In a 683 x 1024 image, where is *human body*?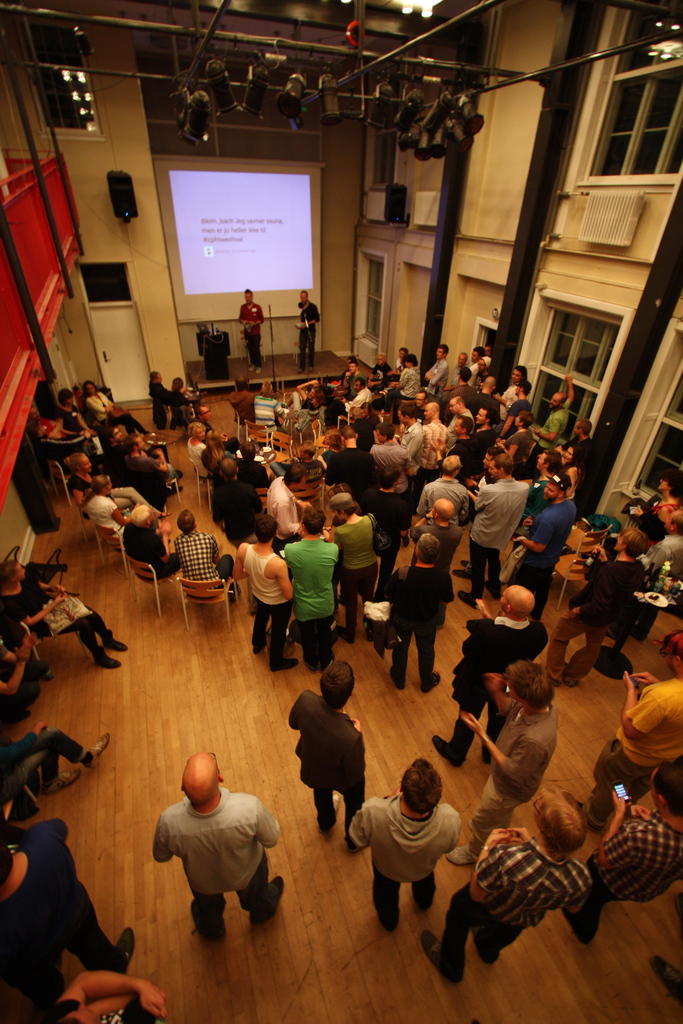
{"left": 292, "top": 291, "right": 317, "bottom": 375}.
